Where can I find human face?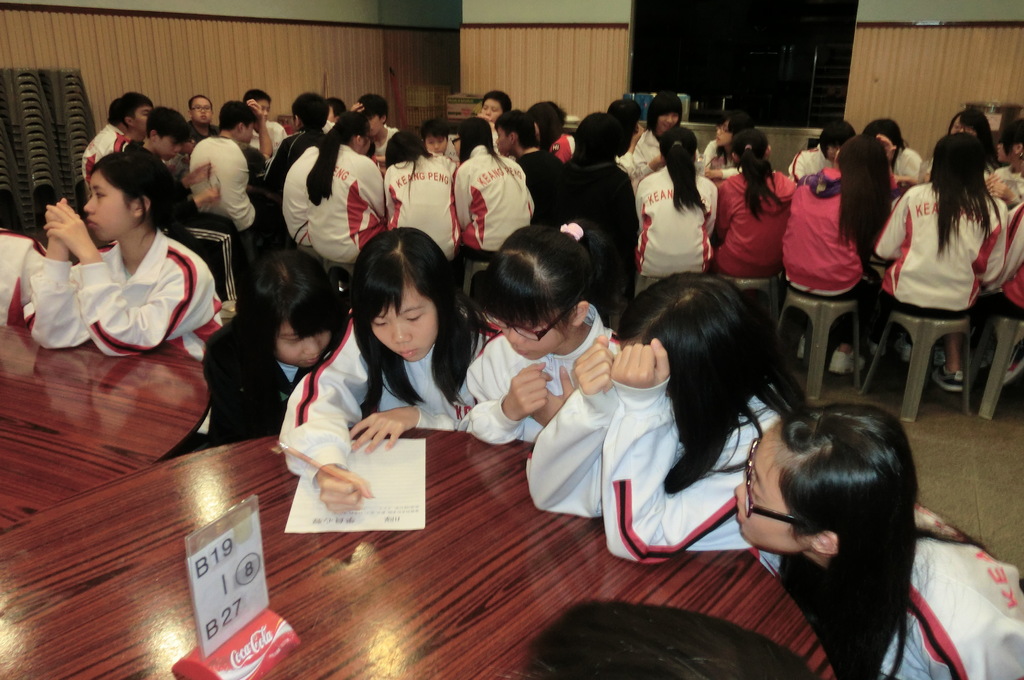
You can find it at <bbox>144, 102, 153, 142</bbox>.
